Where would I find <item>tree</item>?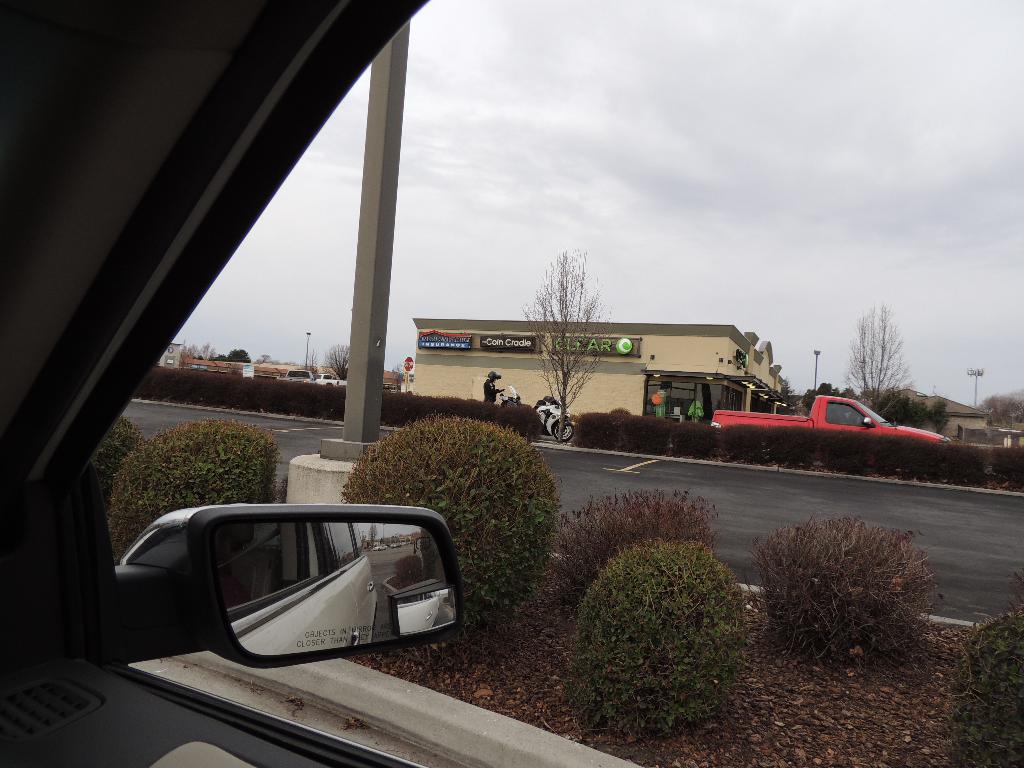
At left=323, top=337, right=348, bottom=378.
